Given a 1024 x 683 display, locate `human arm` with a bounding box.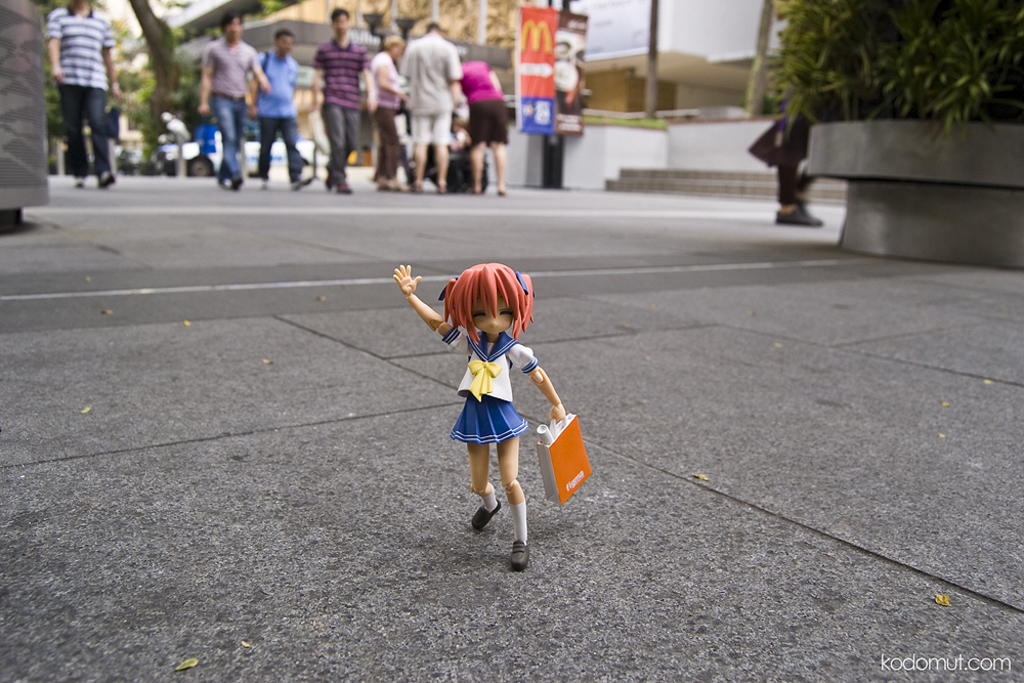
Located: select_region(379, 46, 406, 88).
